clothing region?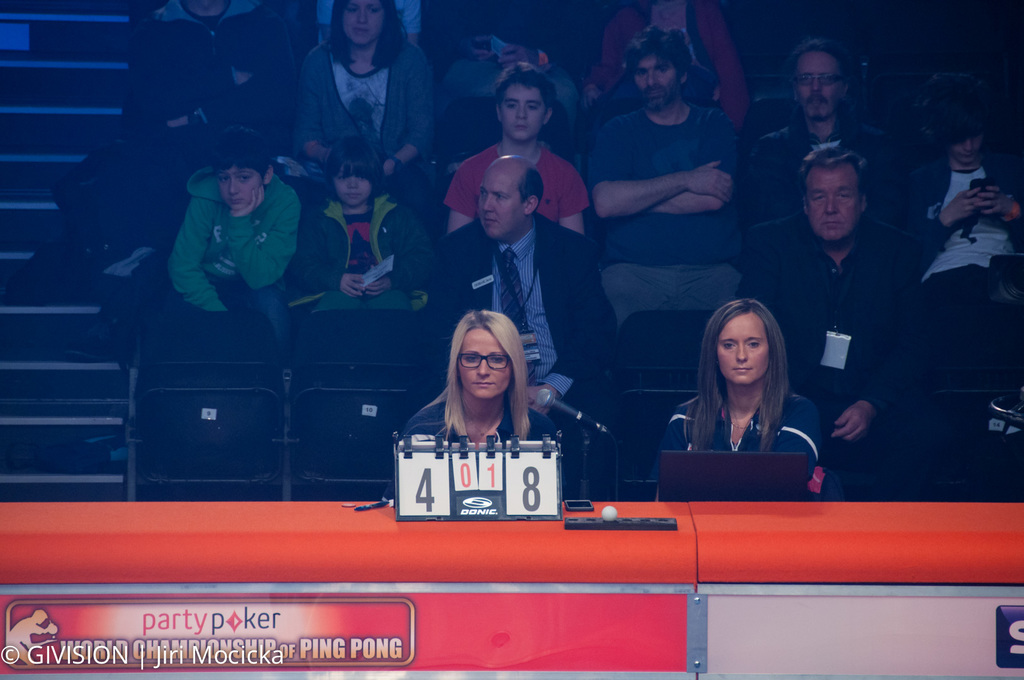
591, 108, 750, 268
